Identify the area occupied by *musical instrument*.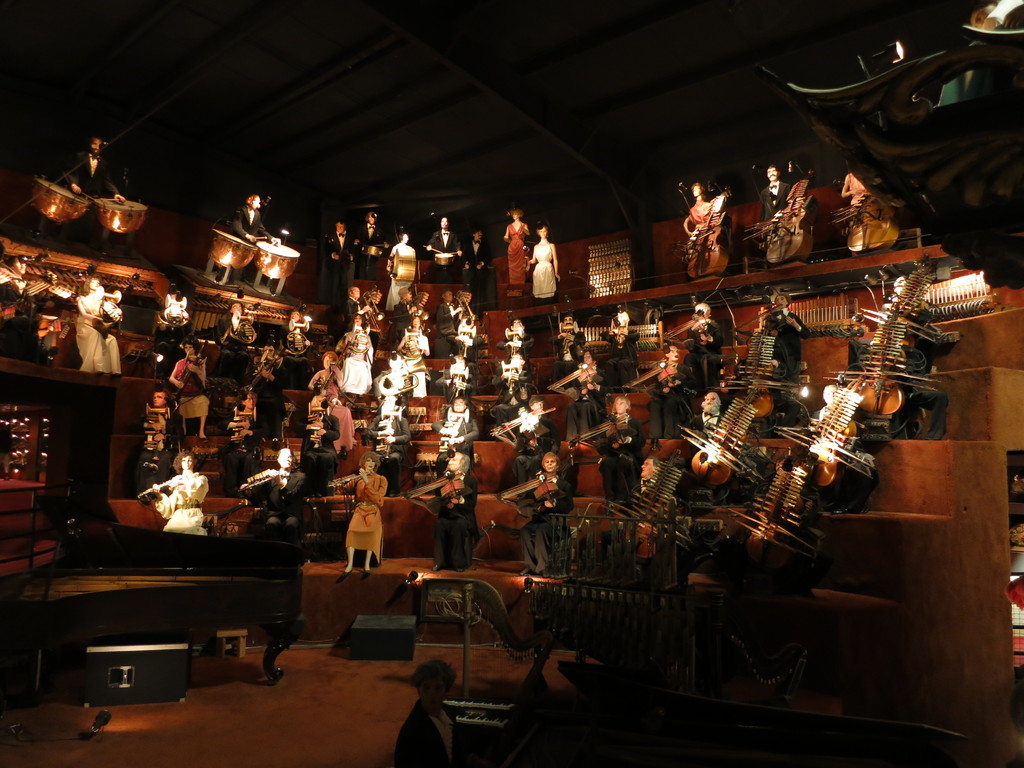
Area: crop(680, 184, 730, 278).
